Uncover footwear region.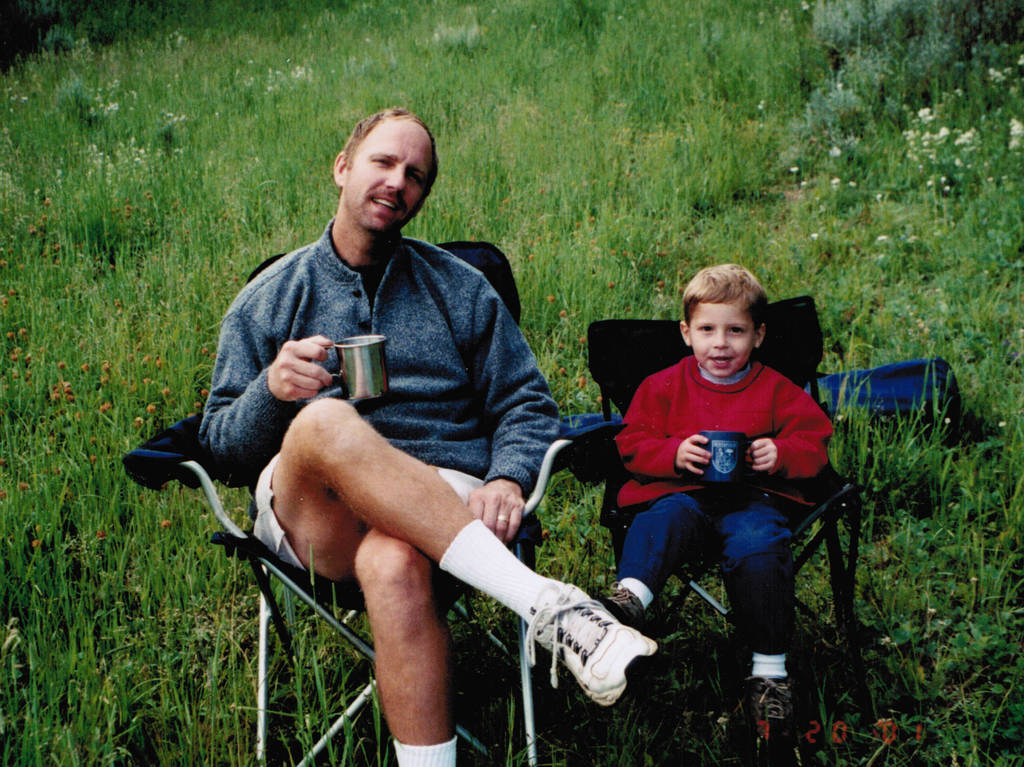
Uncovered: 604, 584, 651, 626.
